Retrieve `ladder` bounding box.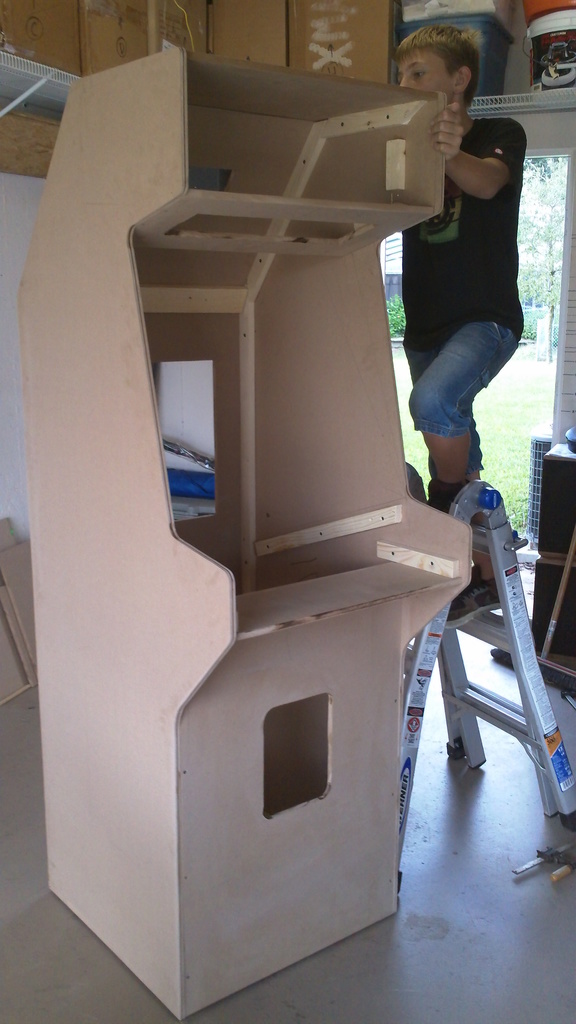
Bounding box: locate(396, 480, 575, 896).
